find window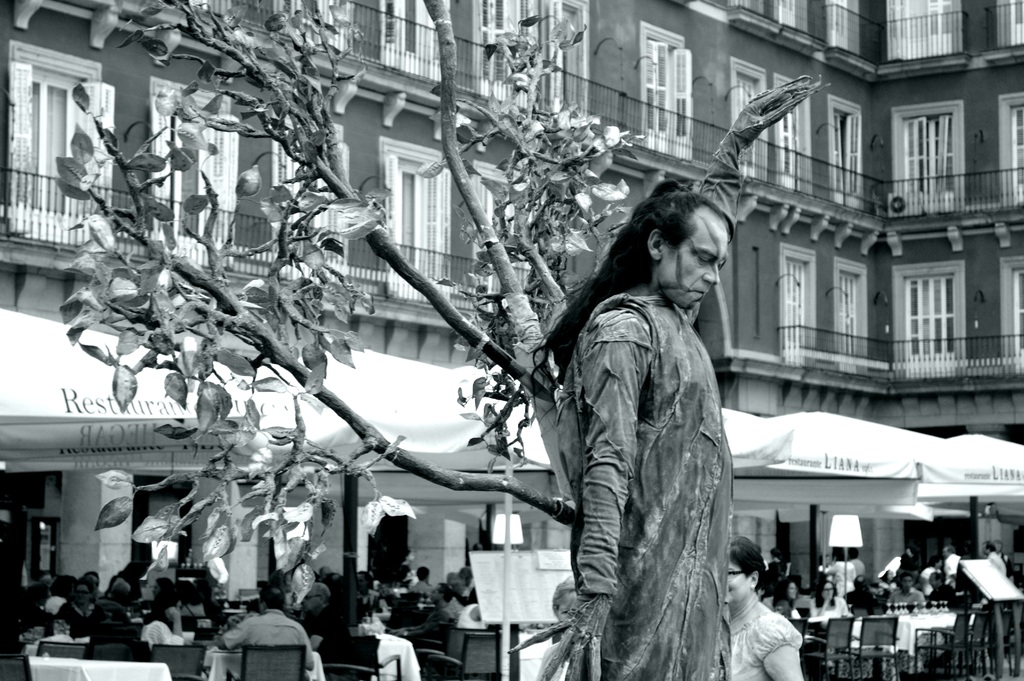
(645, 26, 698, 165)
